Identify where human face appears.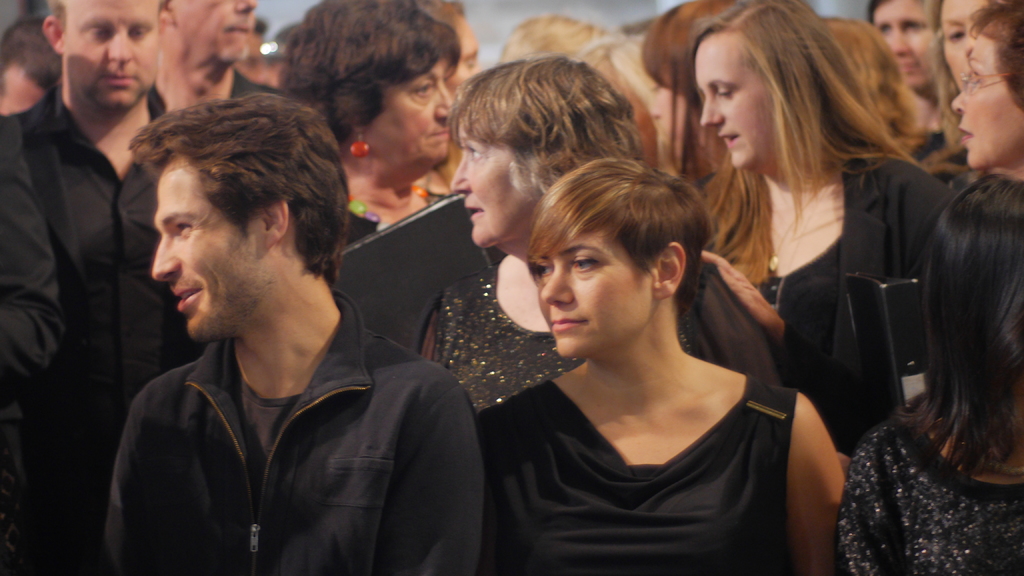
Appears at pyautogui.locateOnScreen(871, 1, 934, 84).
